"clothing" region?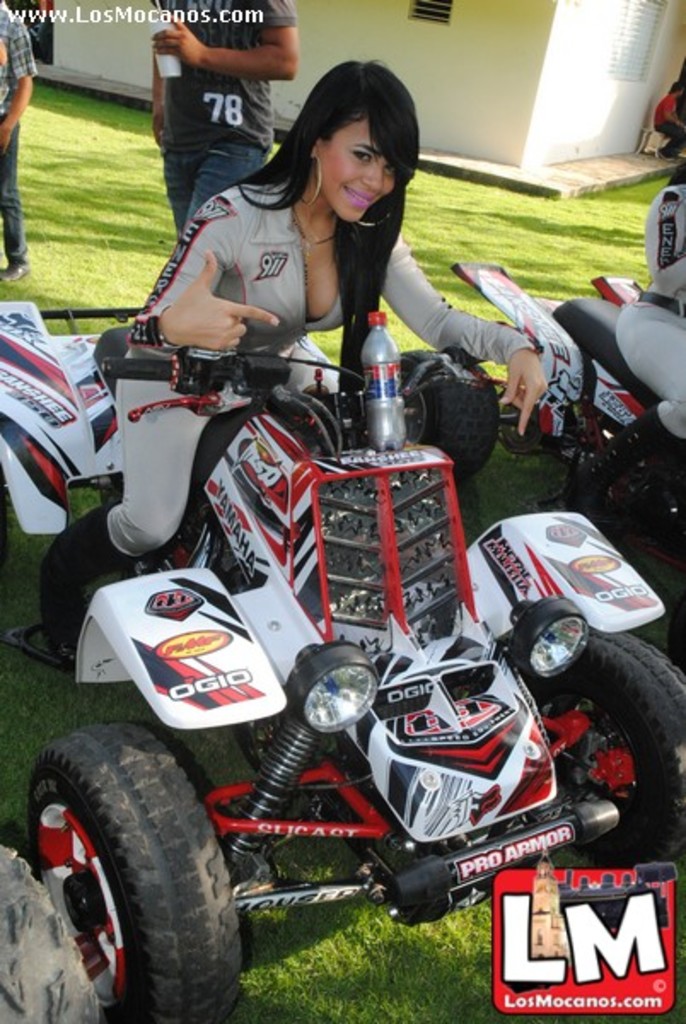
102/193/538/543
